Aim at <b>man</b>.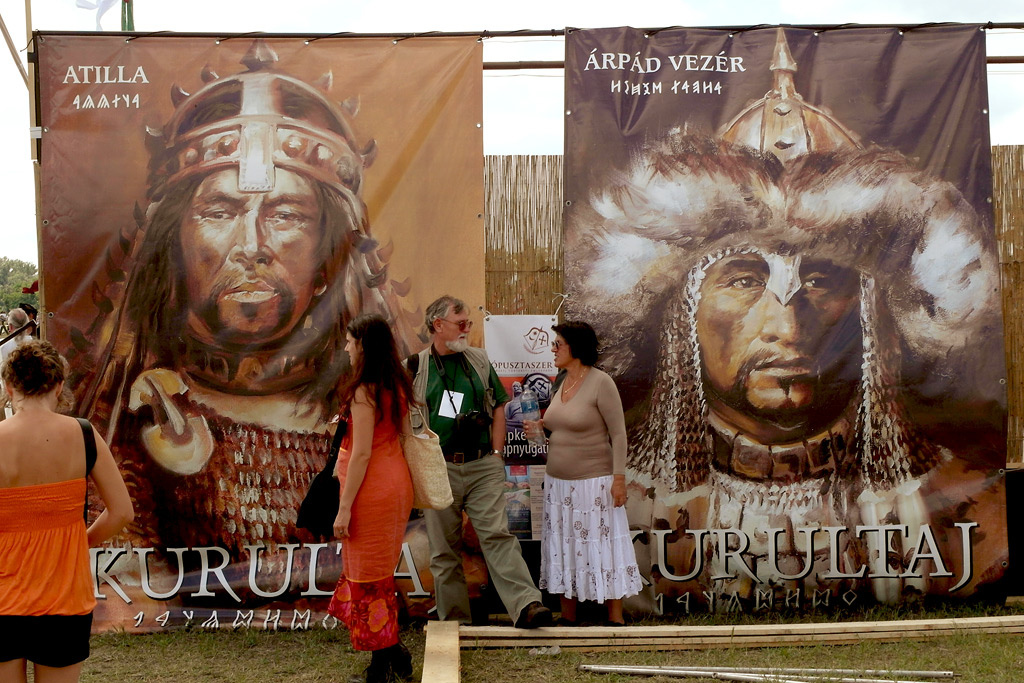
Aimed at l=576, t=88, r=987, b=588.
